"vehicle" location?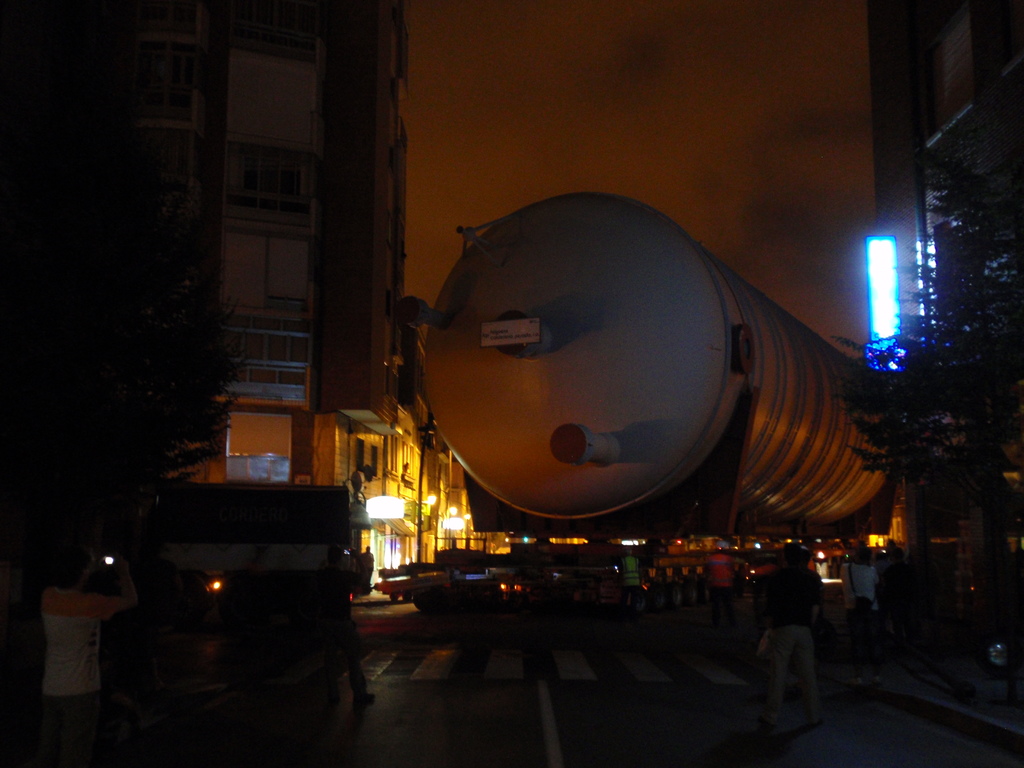
box(97, 484, 364, 609)
